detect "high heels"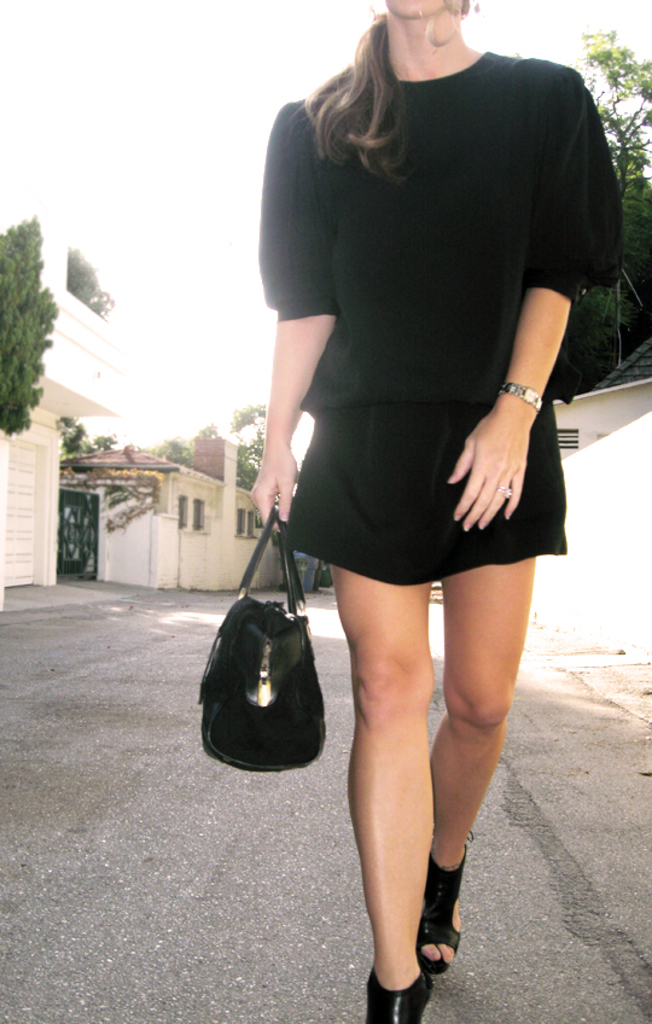
[left=366, top=970, right=433, bottom=1023]
